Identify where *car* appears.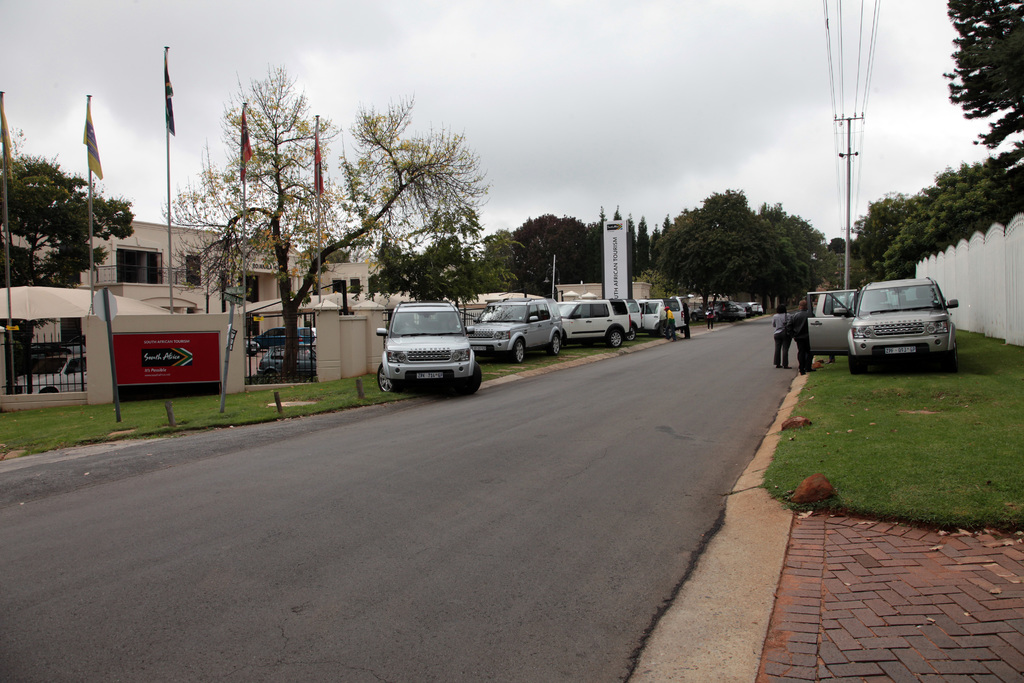
Appears at select_region(733, 301, 763, 315).
